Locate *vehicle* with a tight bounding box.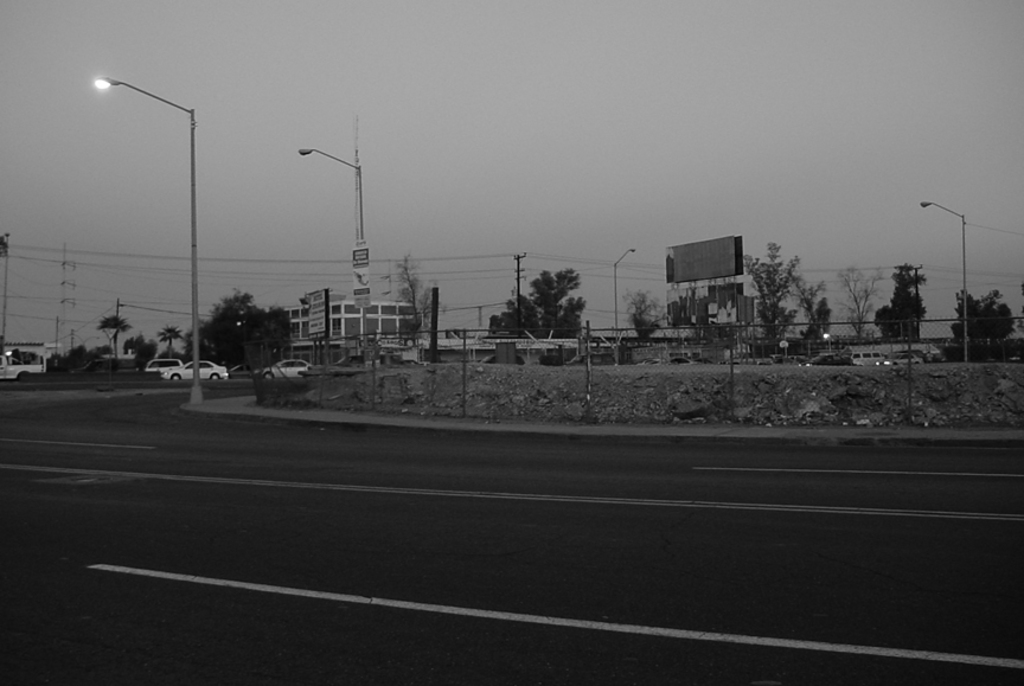
select_region(673, 354, 697, 370).
